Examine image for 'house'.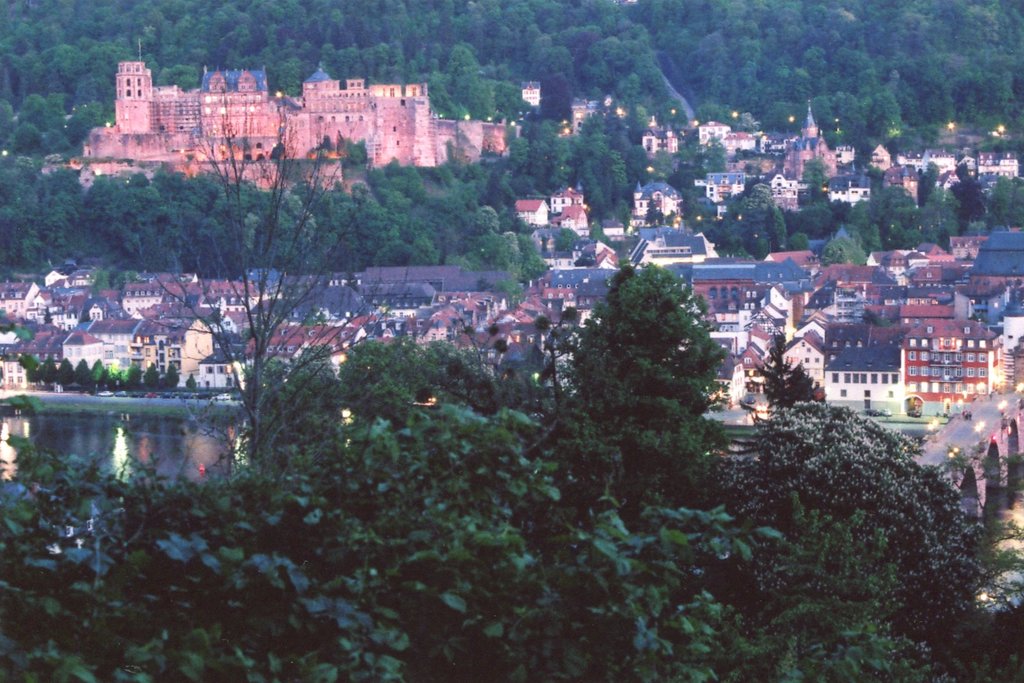
Examination result: box=[621, 175, 684, 217].
